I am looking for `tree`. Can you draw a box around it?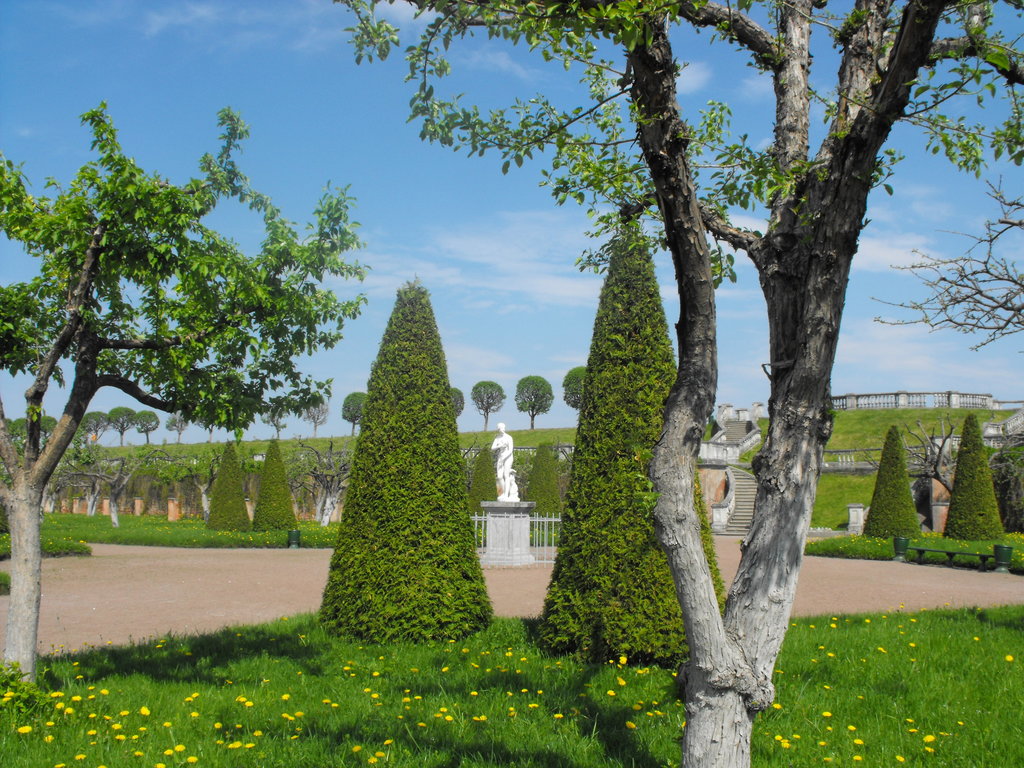
Sure, the bounding box is bbox(337, 389, 372, 429).
